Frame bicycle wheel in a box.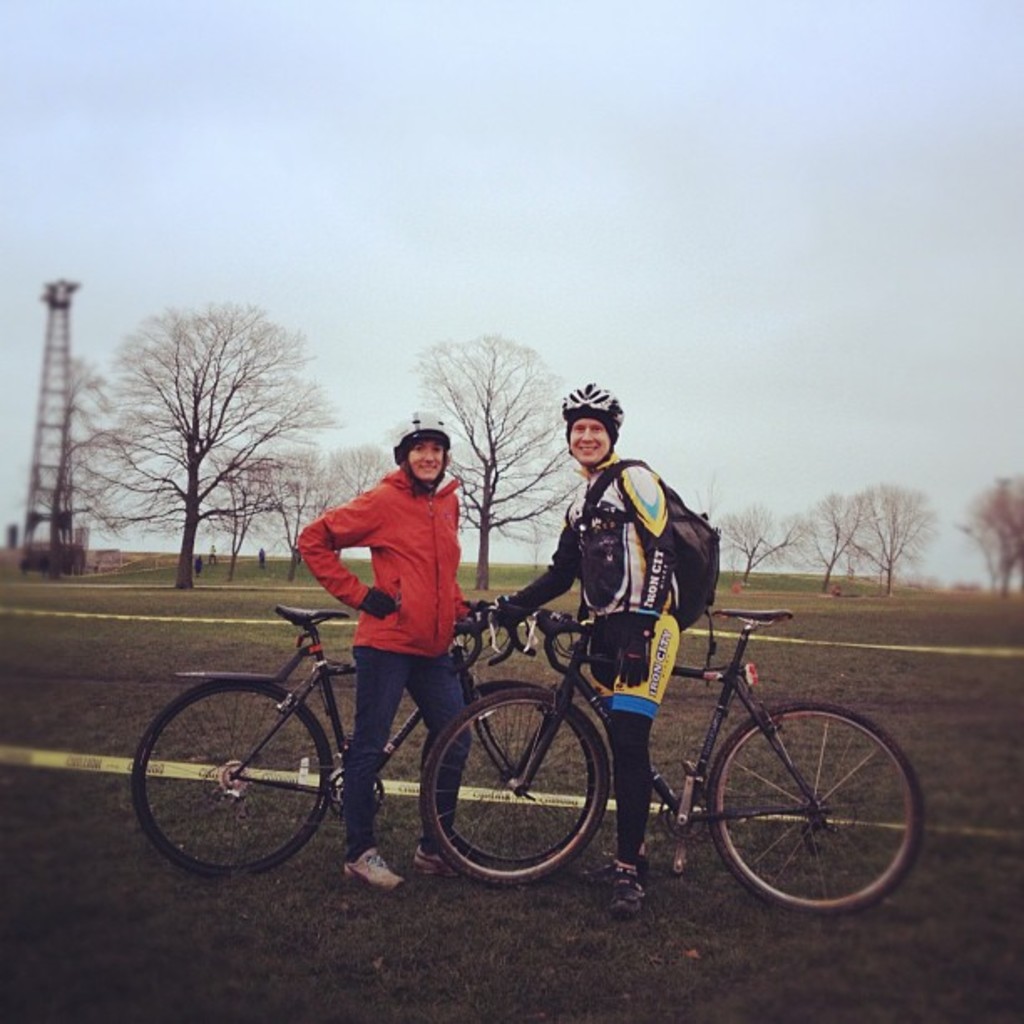
423:684:609:888.
